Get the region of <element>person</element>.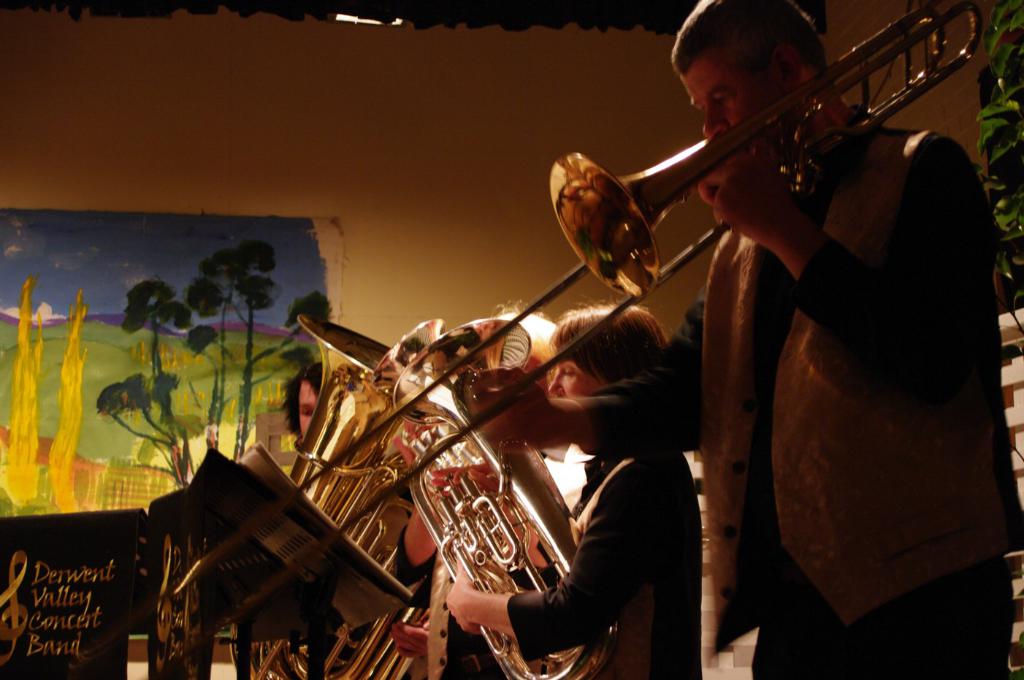
(470,1,1023,674).
